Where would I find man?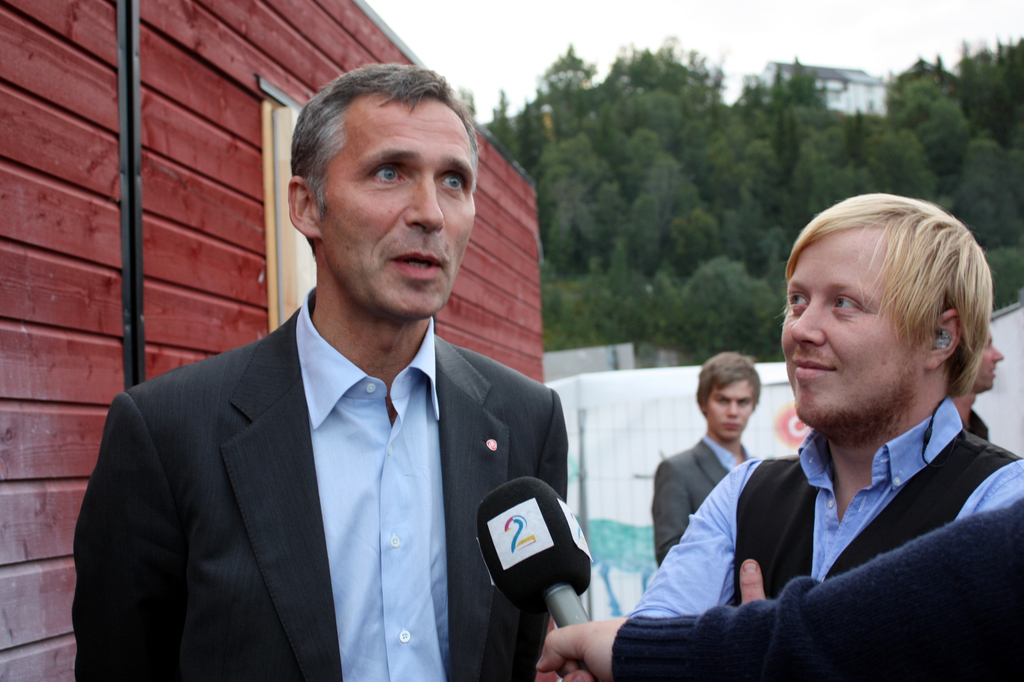
At box(653, 348, 769, 565).
